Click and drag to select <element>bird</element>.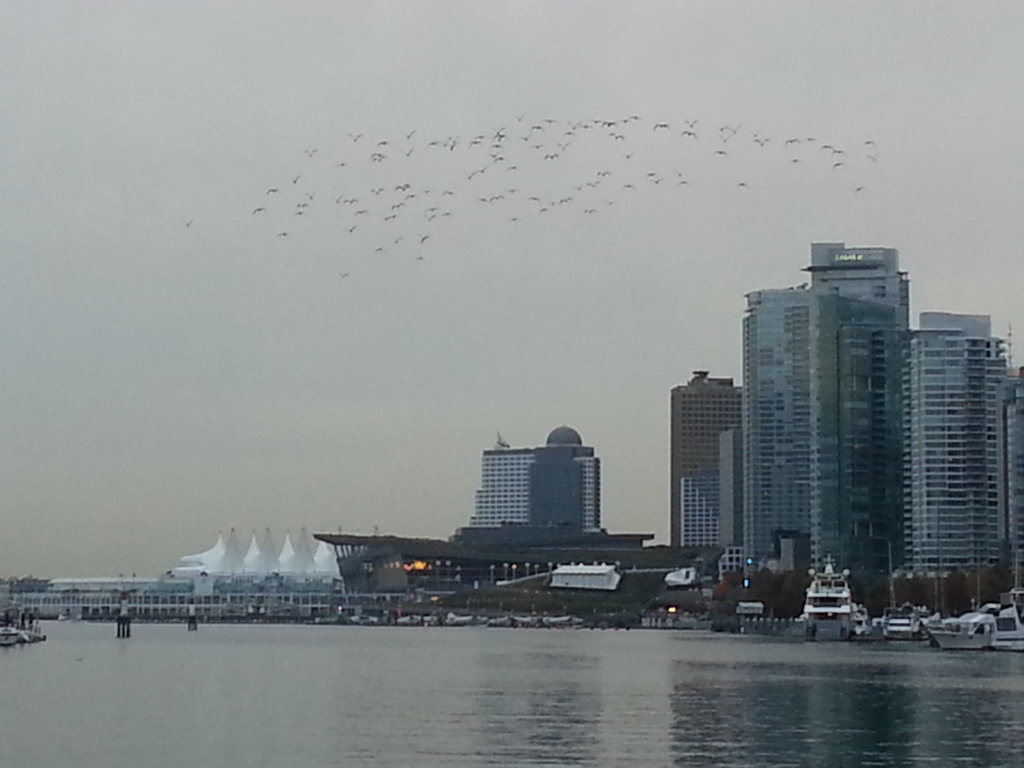
Selection: {"left": 405, "top": 194, "right": 419, "bottom": 199}.
